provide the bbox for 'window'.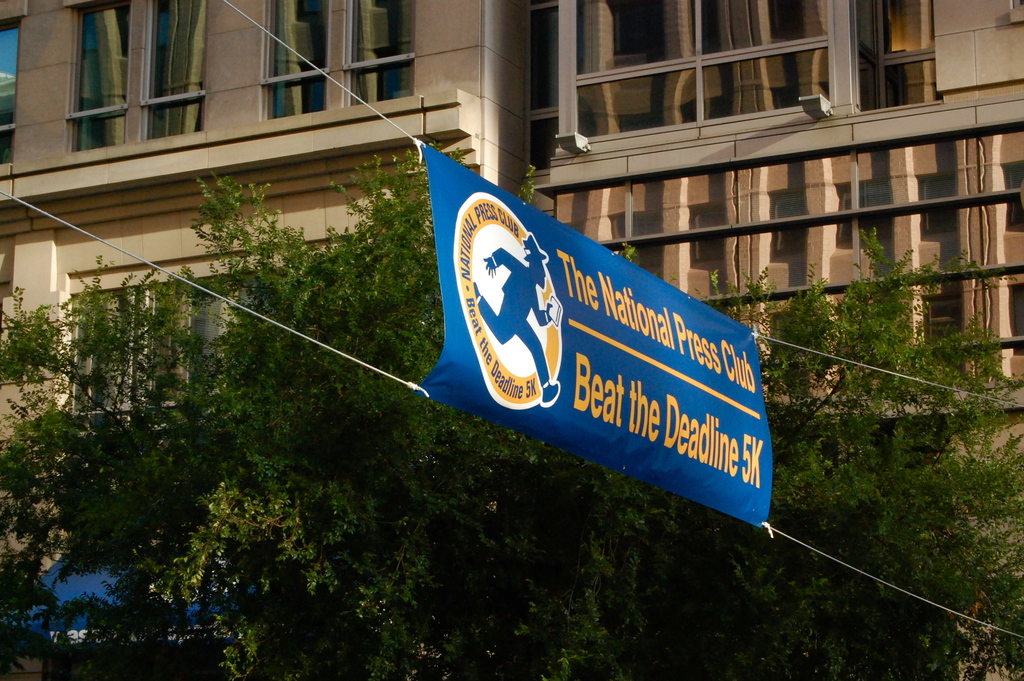
[838,181,893,246].
